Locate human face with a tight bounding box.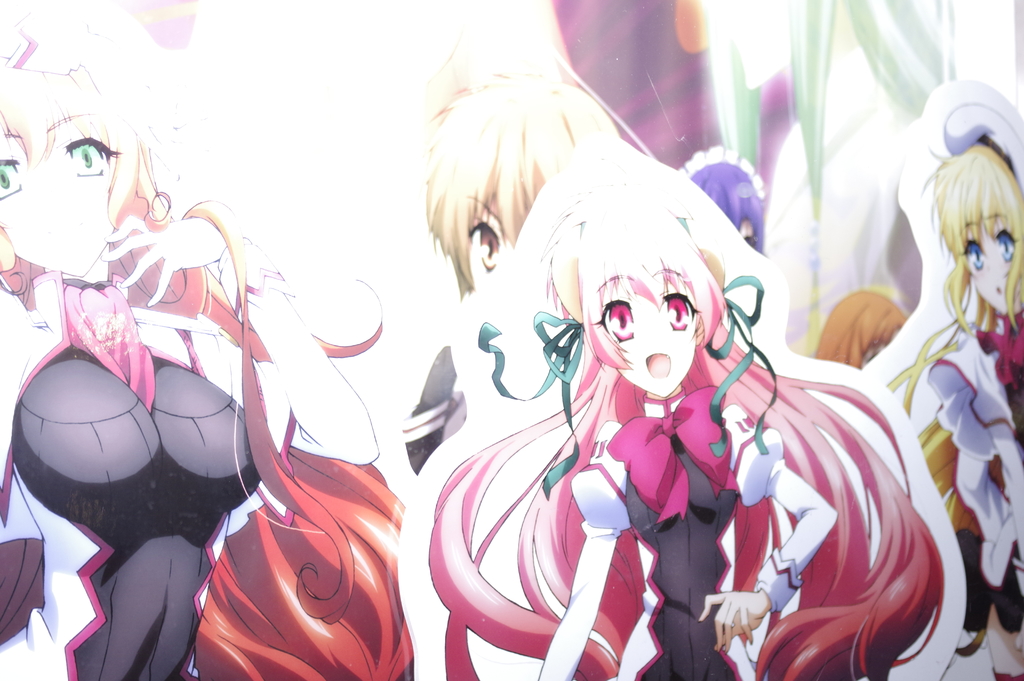
[x1=465, y1=218, x2=509, y2=289].
